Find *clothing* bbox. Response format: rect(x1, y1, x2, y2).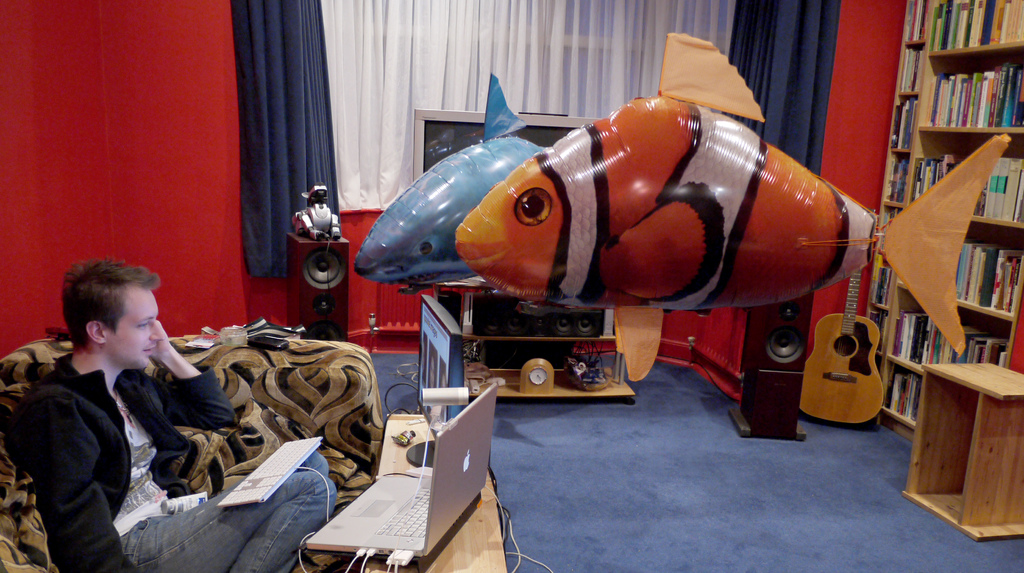
rect(8, 300, 294, 567).
